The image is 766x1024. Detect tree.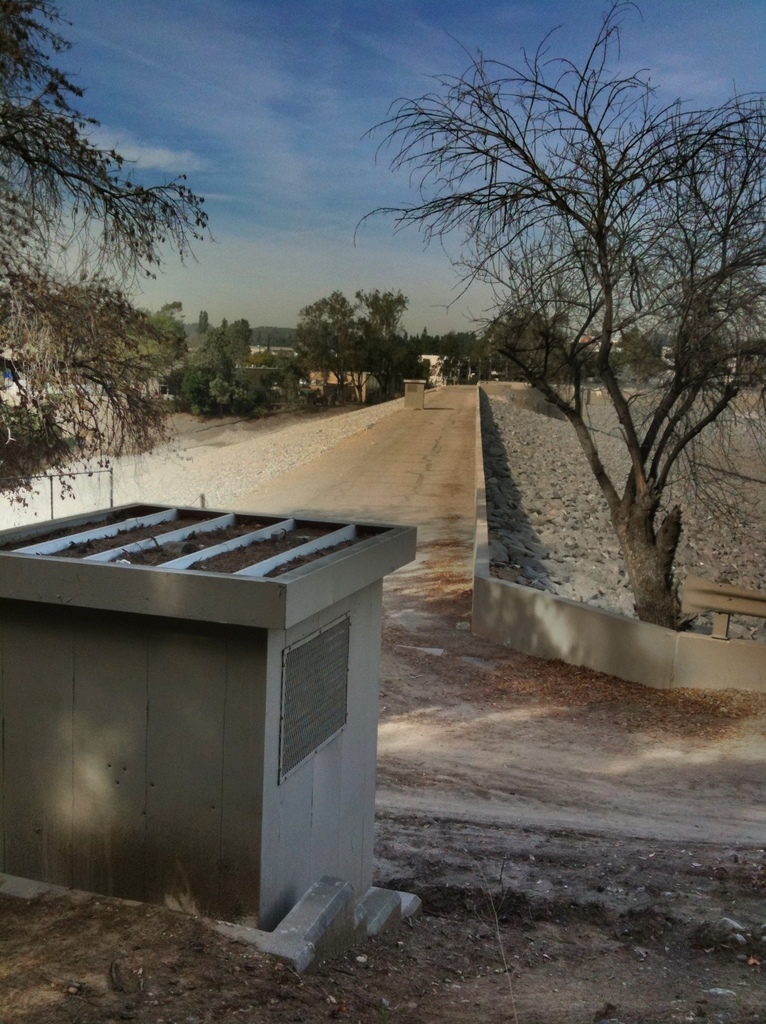
Detection: bbox=[352, 3, 765, 631].
